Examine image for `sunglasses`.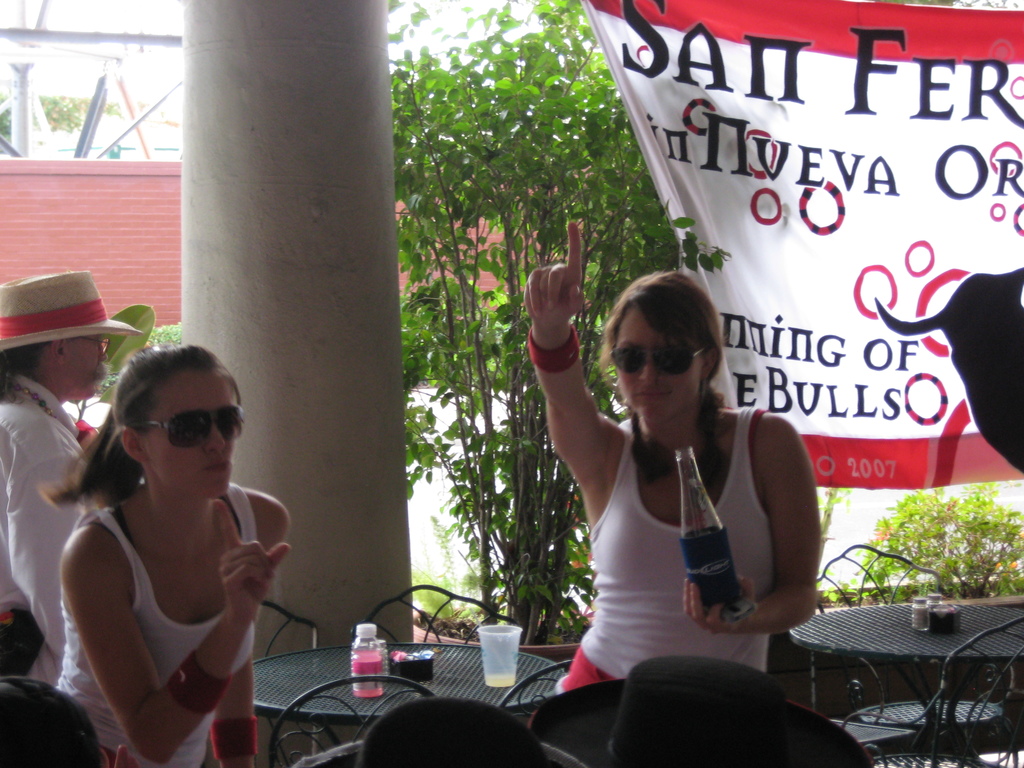
Examination result: pyautogui.locateOnScreen(610, 344, 705, 374).
